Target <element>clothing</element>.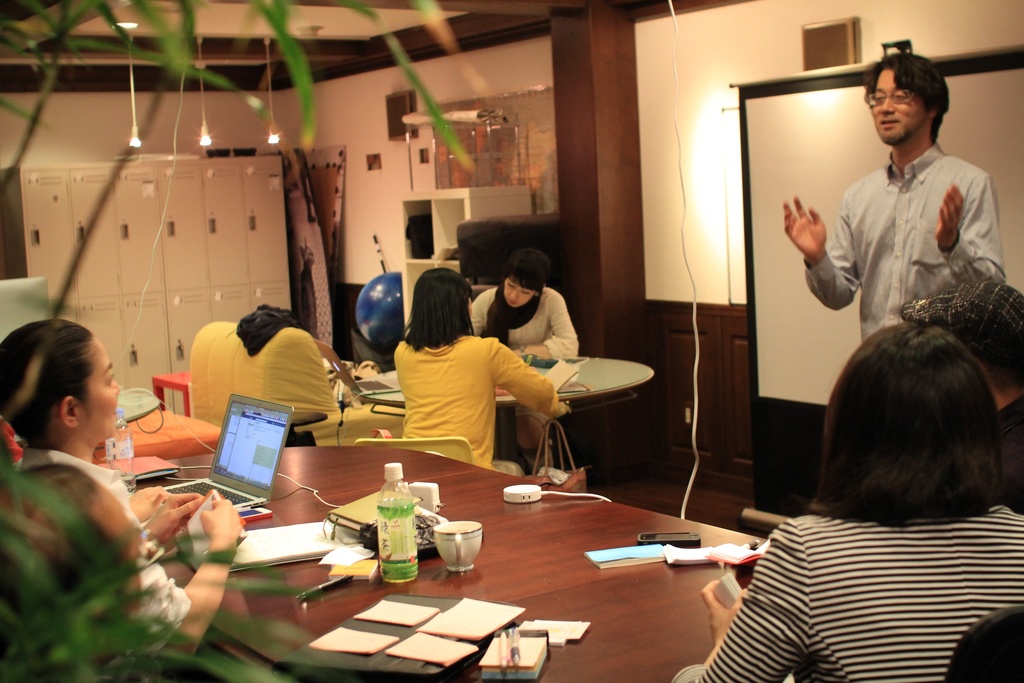
Target region: 0, 640, 242, 682.
